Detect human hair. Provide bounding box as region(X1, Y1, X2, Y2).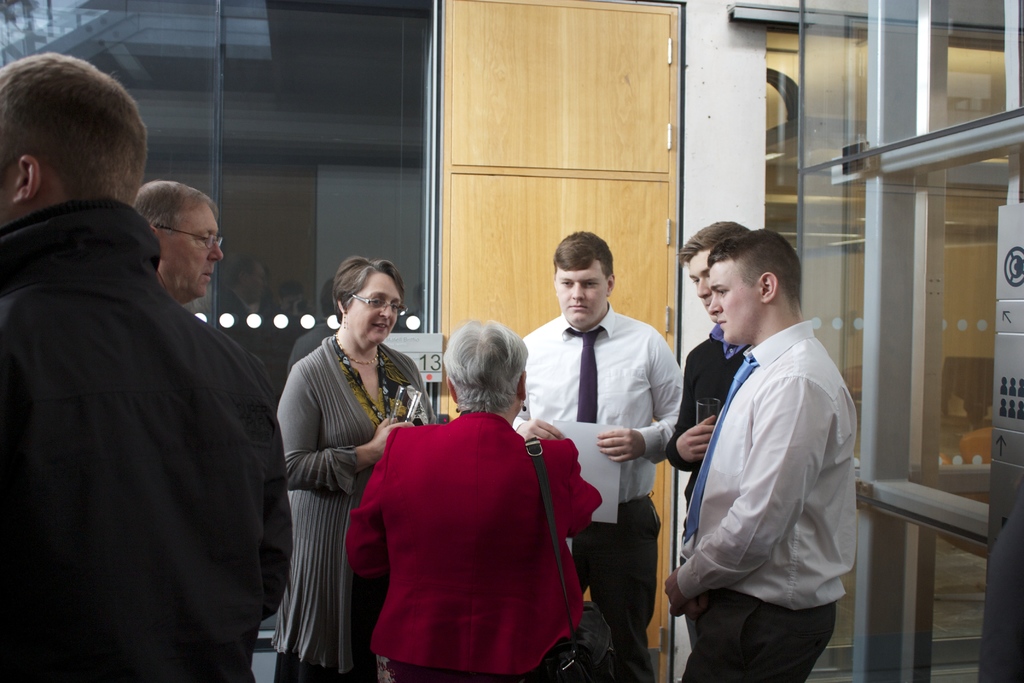
region(138, 174, 219, 234).
